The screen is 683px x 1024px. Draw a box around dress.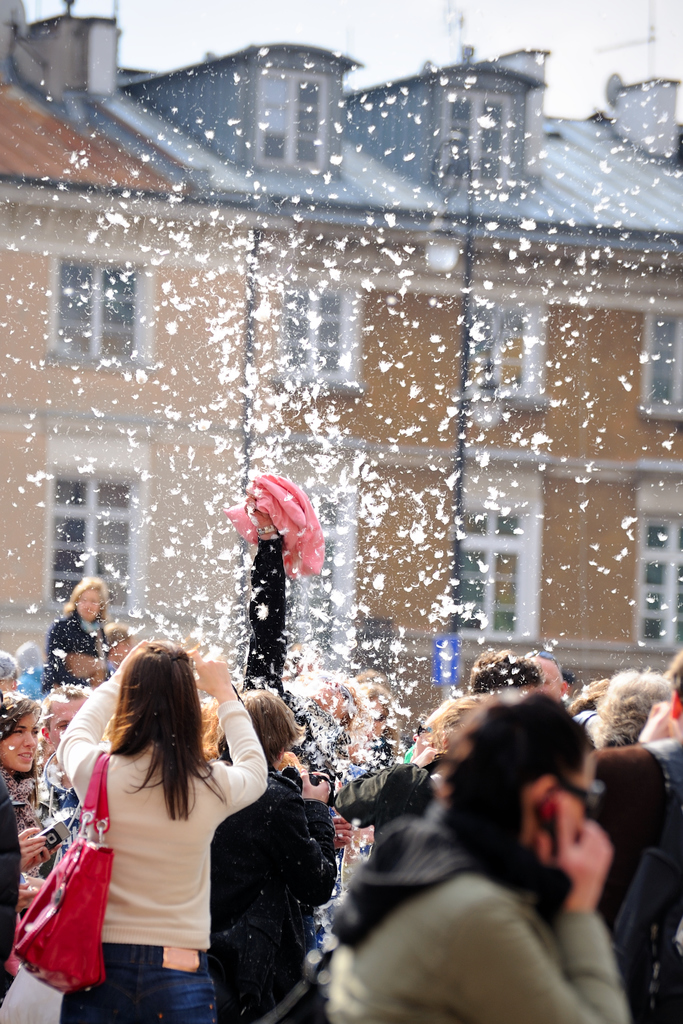
[left=0, top=771, right=26, bottom=1005].
